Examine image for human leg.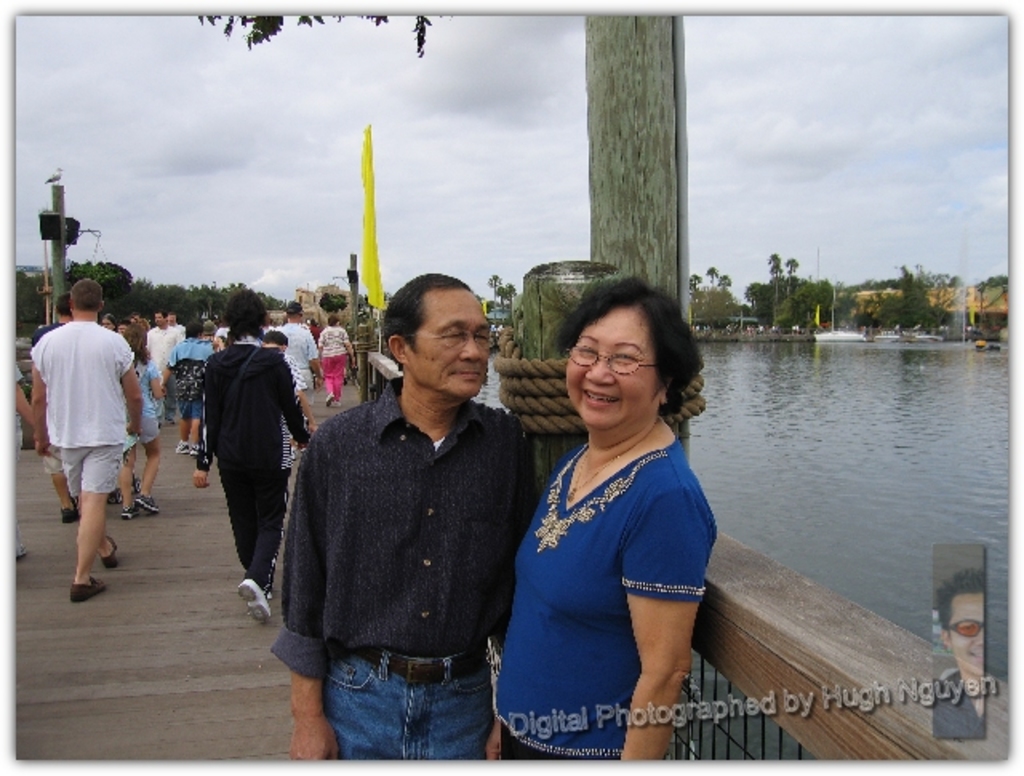
Examination result: rect(118, 411, 163, 512).
